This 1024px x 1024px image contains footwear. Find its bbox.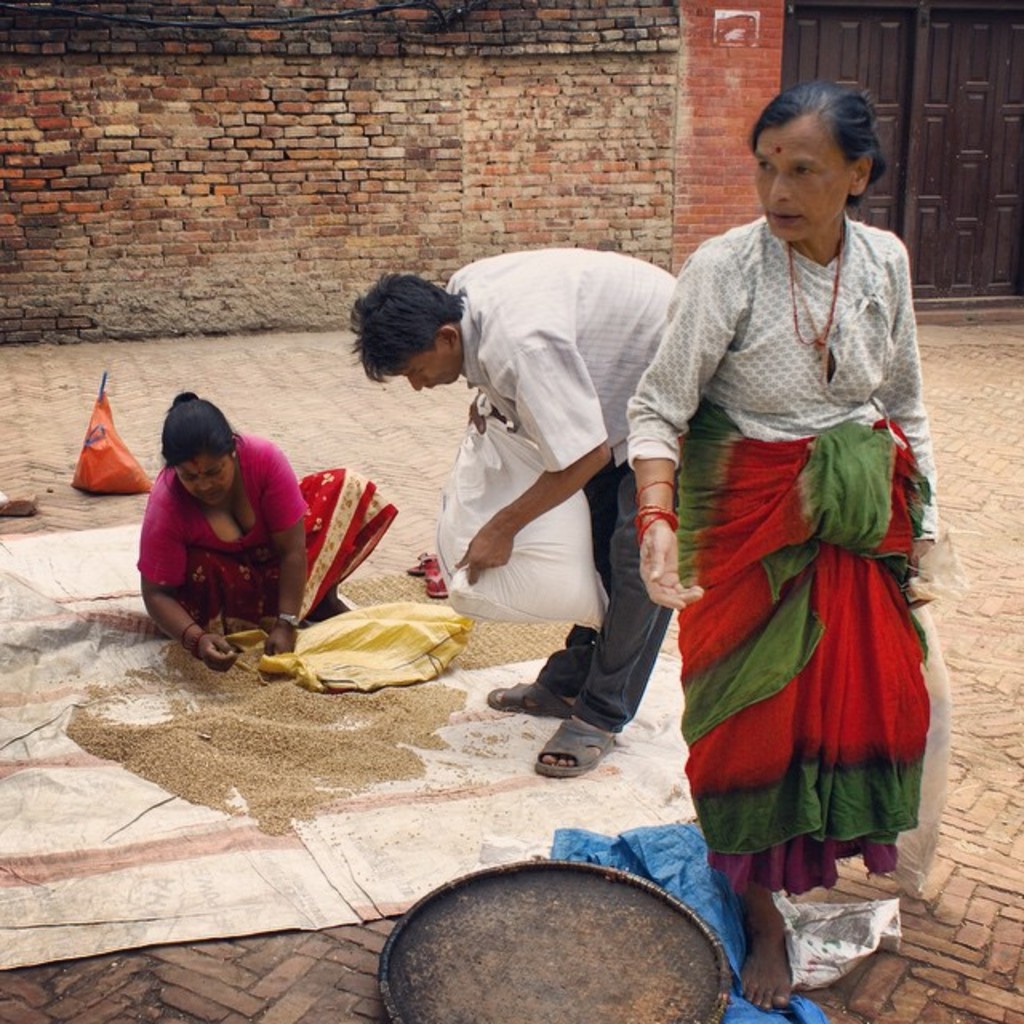
[left=405, top=550, right=438, bottom=576].
